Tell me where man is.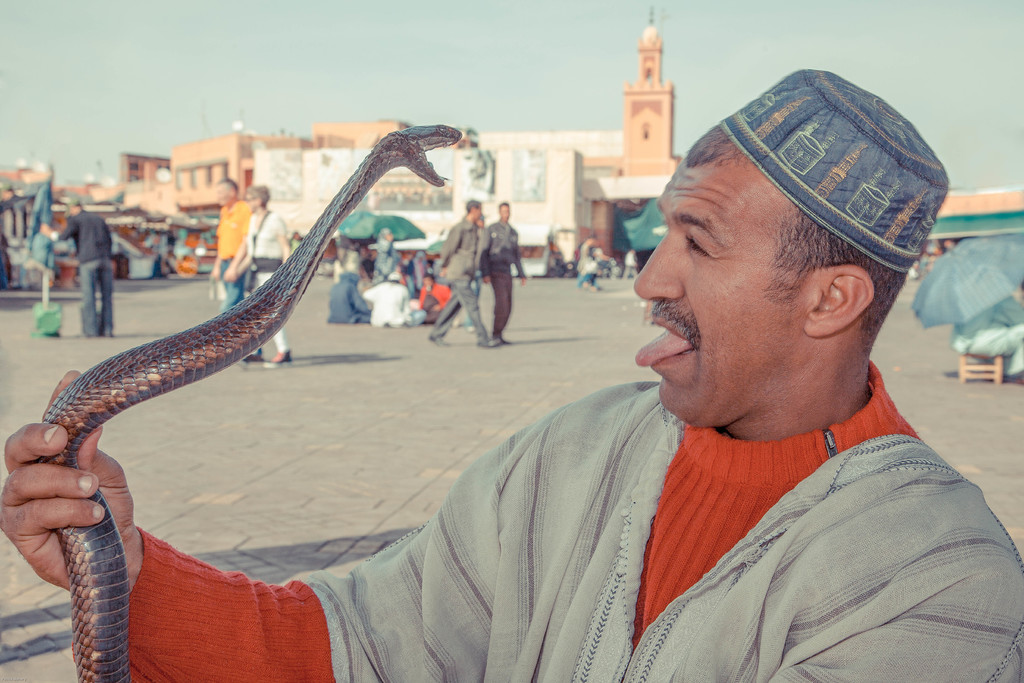
man is at <box>477,191,534,350</box>.
